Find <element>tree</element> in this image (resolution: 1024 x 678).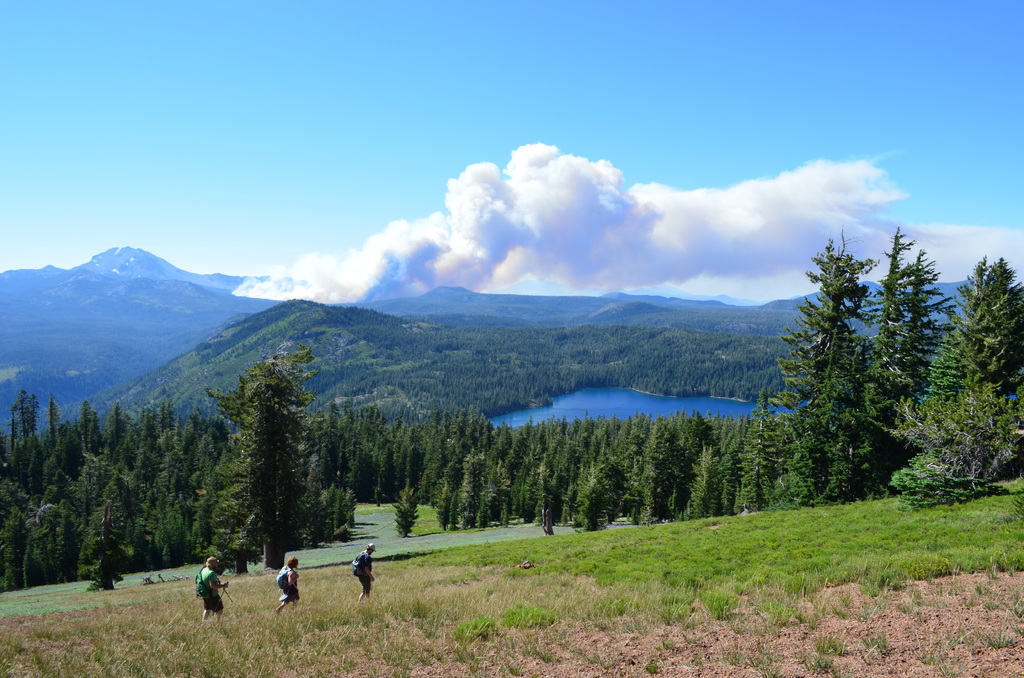
left=860, top=218, right=971, bottom=412.
